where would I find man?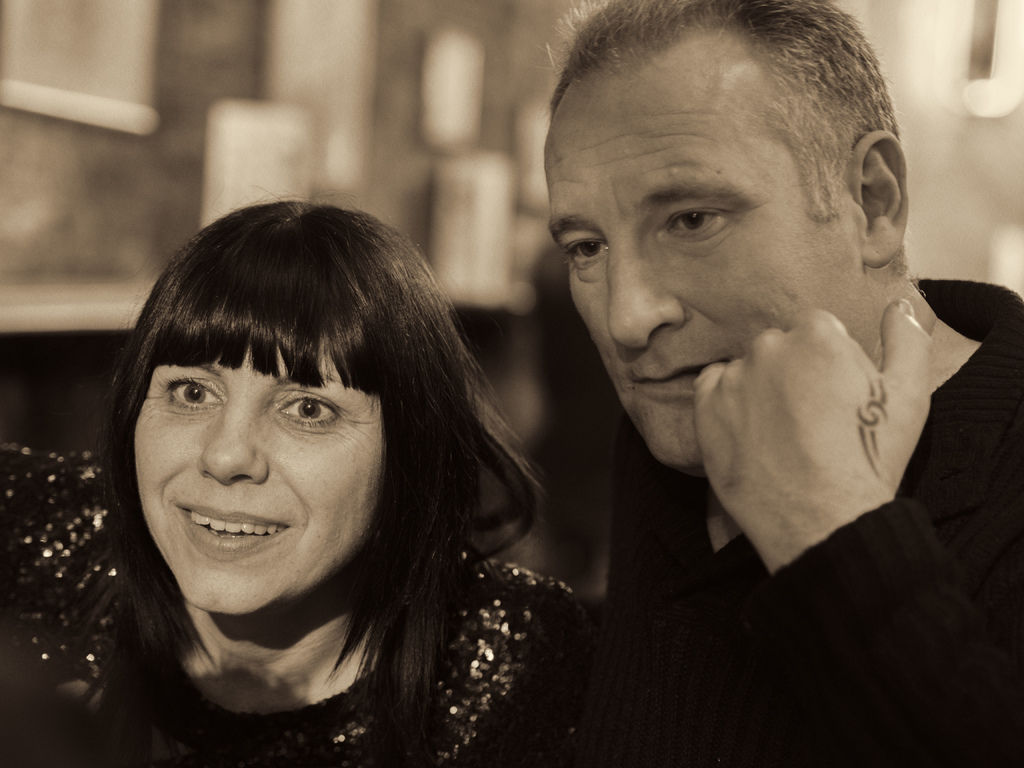
At detection(452, 0, 1023, 733).
